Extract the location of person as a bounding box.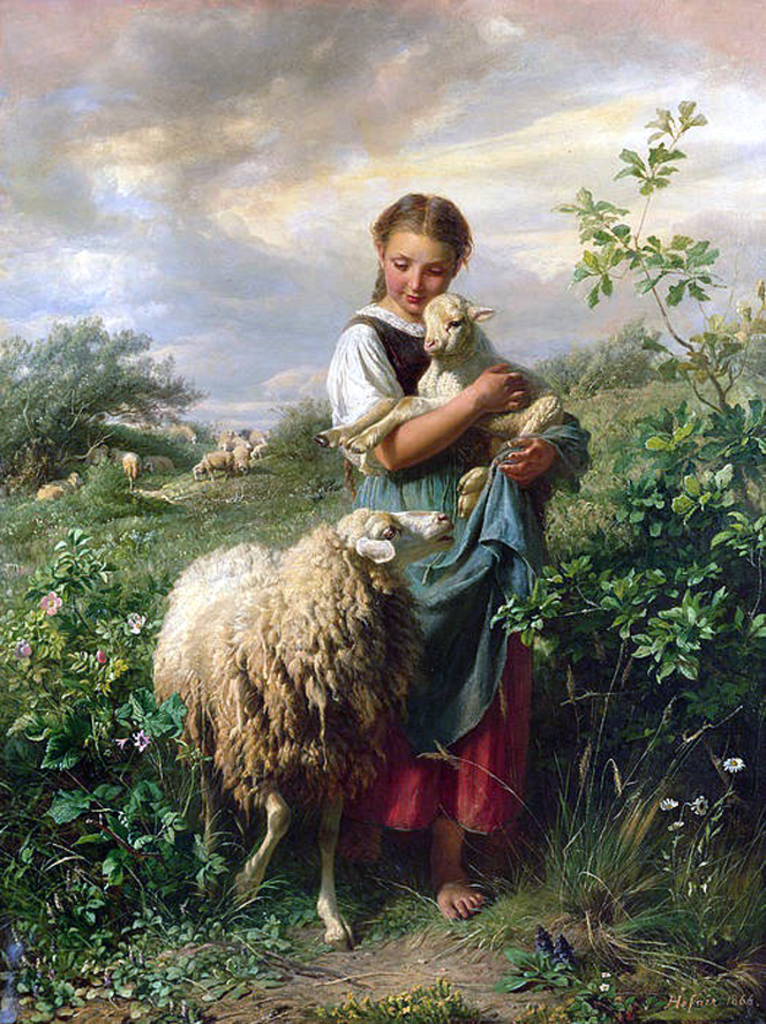
<region>322, 193, 594, 920</region>.
